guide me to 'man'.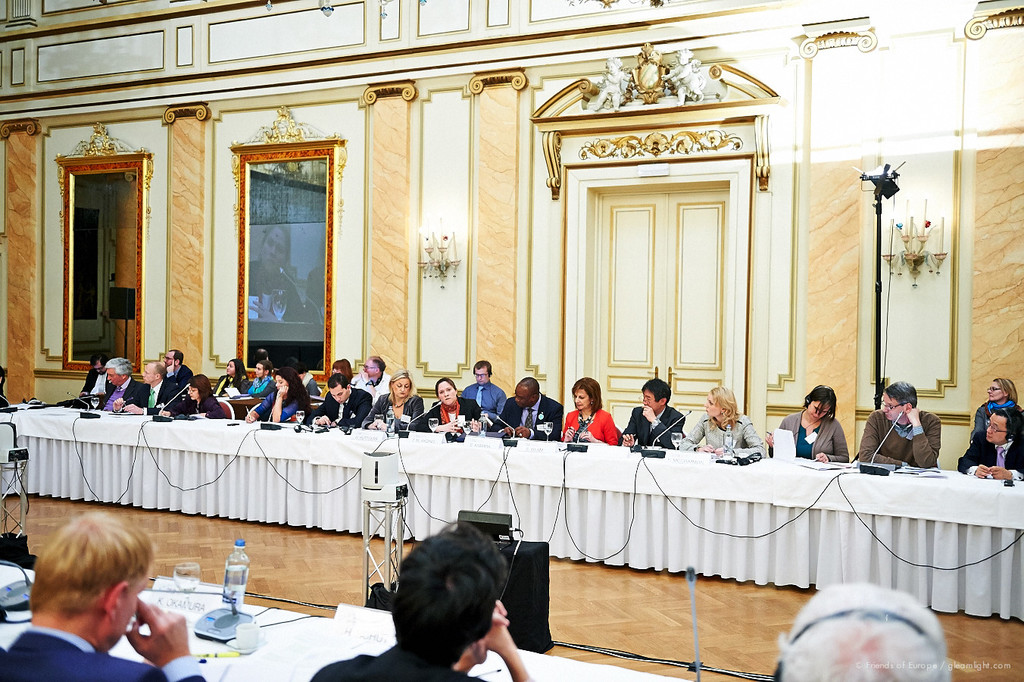
Guidance: l=876, t=391, r=951, b=473.
